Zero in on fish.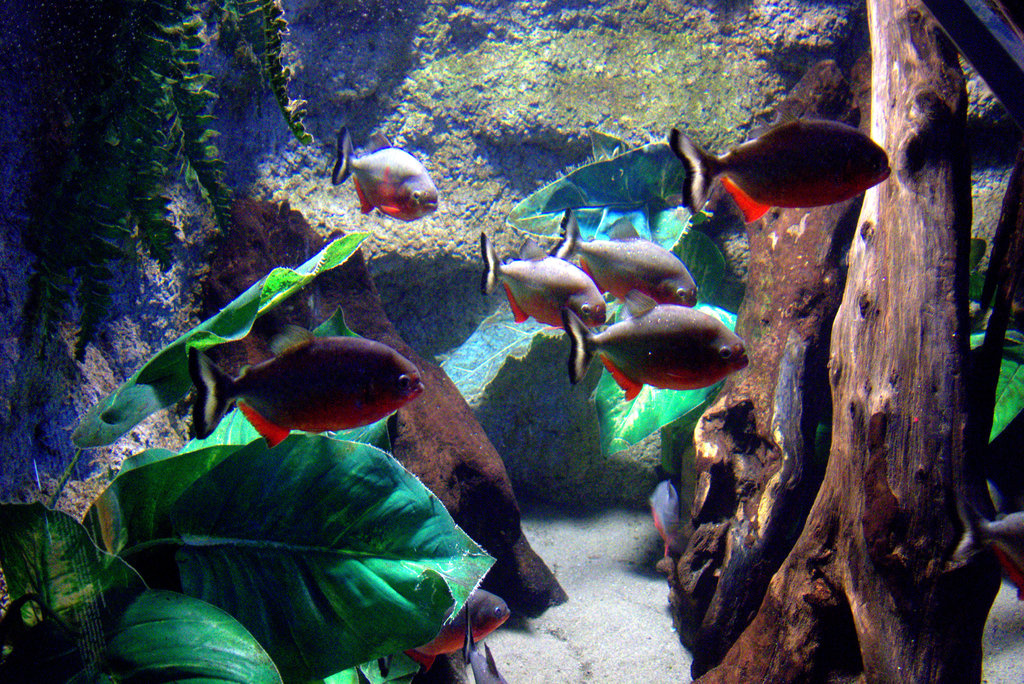
Zeroed in: l=480, t=231, r=611, b=332.
